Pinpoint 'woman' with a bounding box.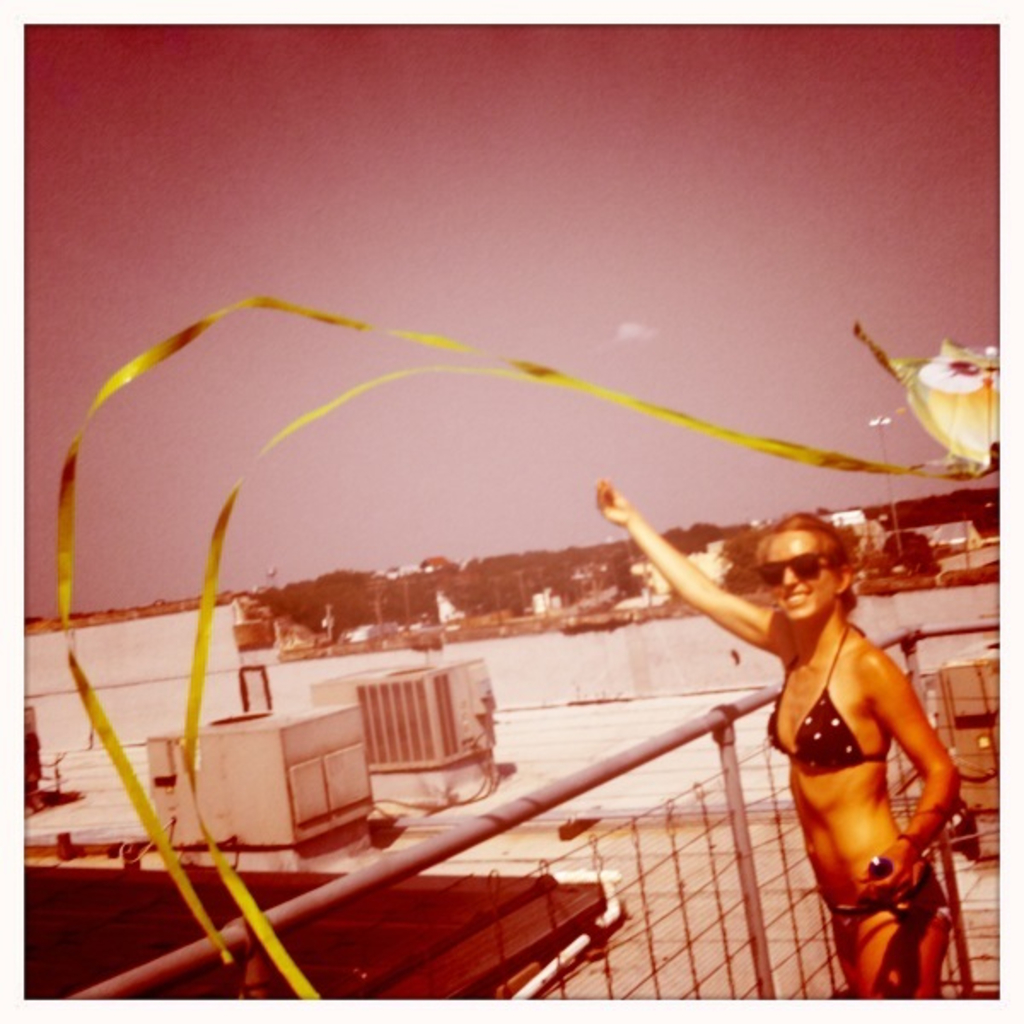
(579, 471, 963, 1000).
